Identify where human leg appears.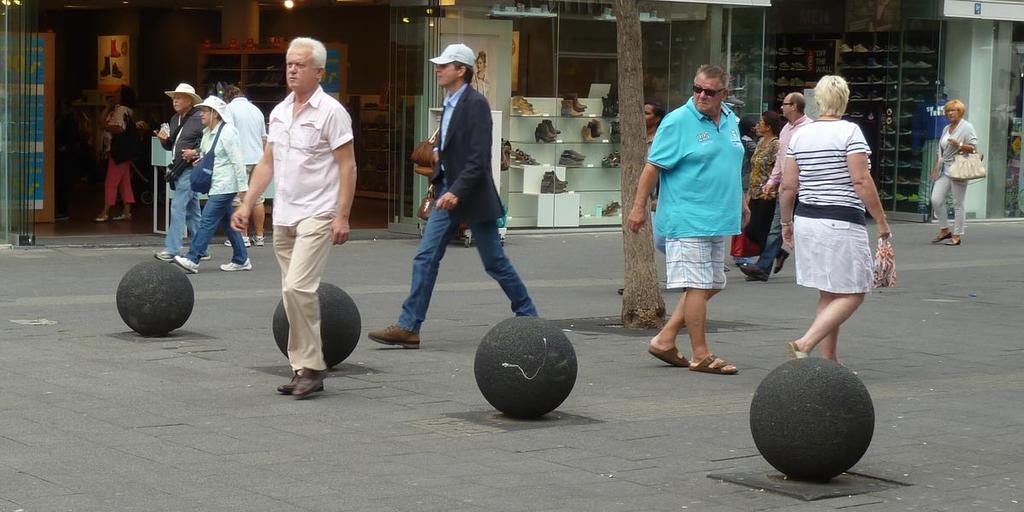
Appears at (left=369, top=204, right=458, bottom=350).
